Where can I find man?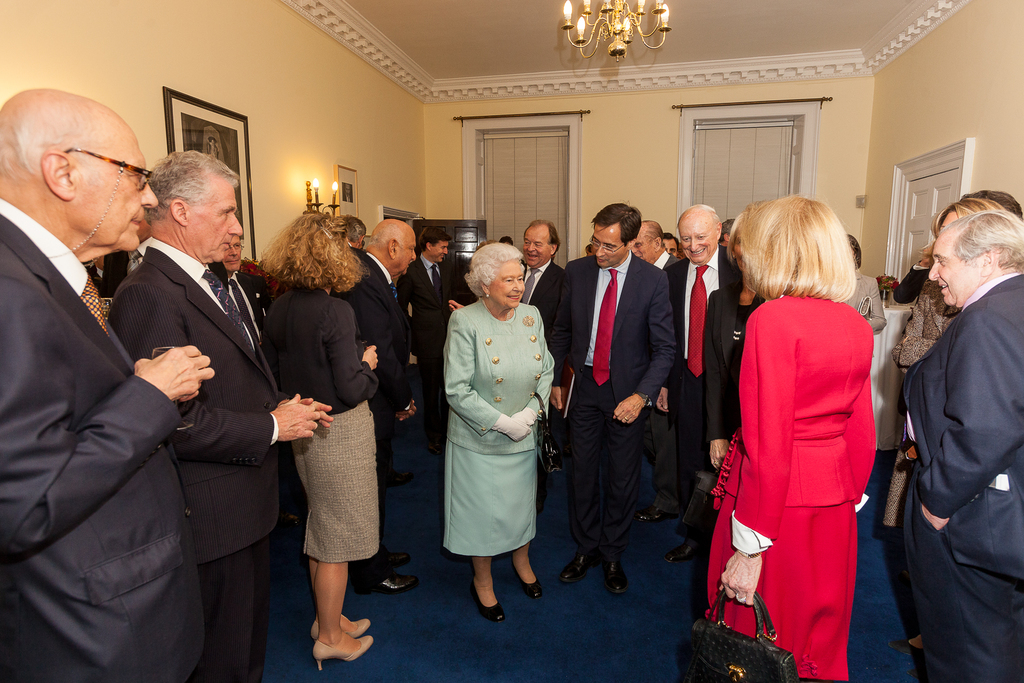
You can find it at {"x1": 223, "y1": 233, "x2": 274, "y2": 358}.
